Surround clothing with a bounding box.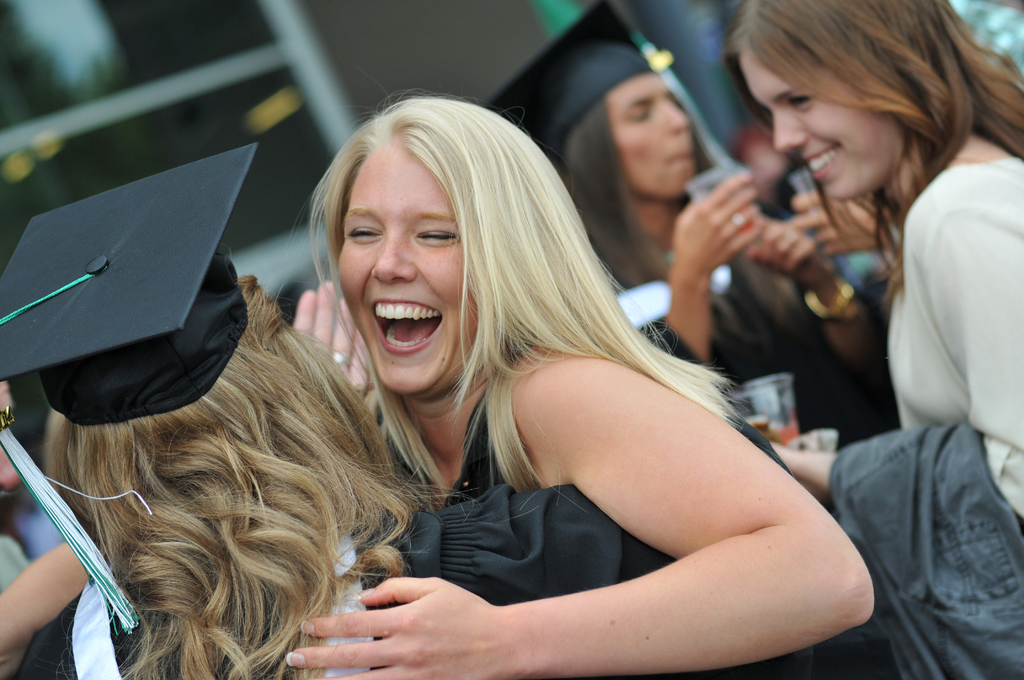
<bbox>371, 379, 530, 508</bbox>.
